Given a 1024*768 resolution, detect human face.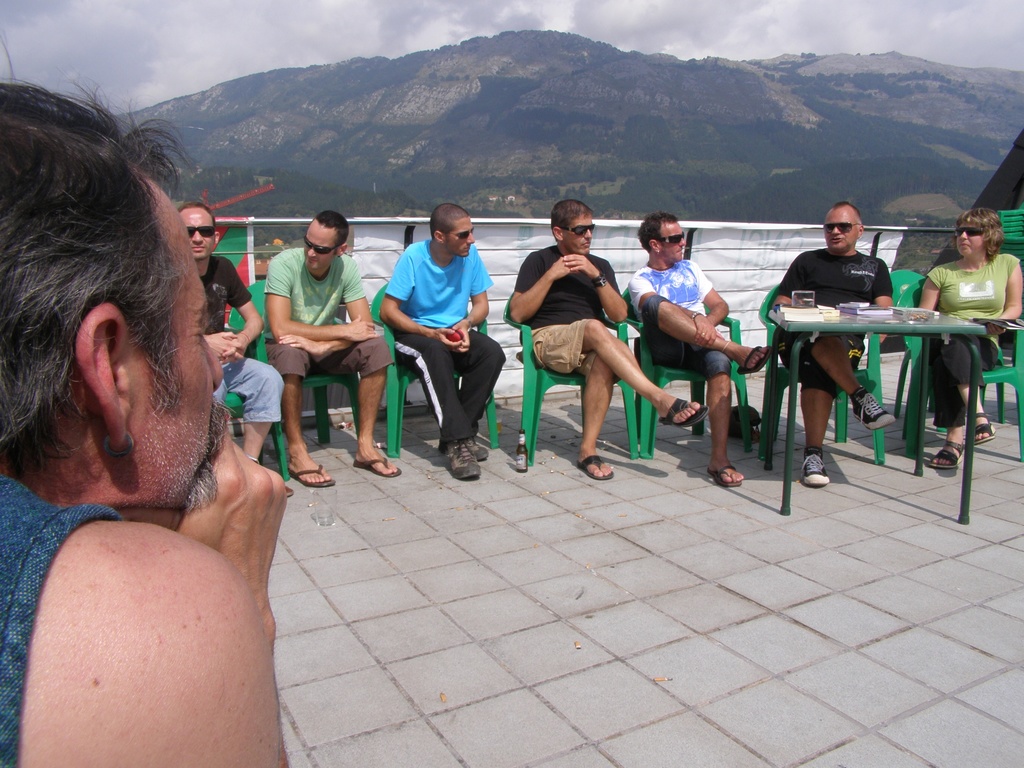
box=[659, 223, 686, 264].
